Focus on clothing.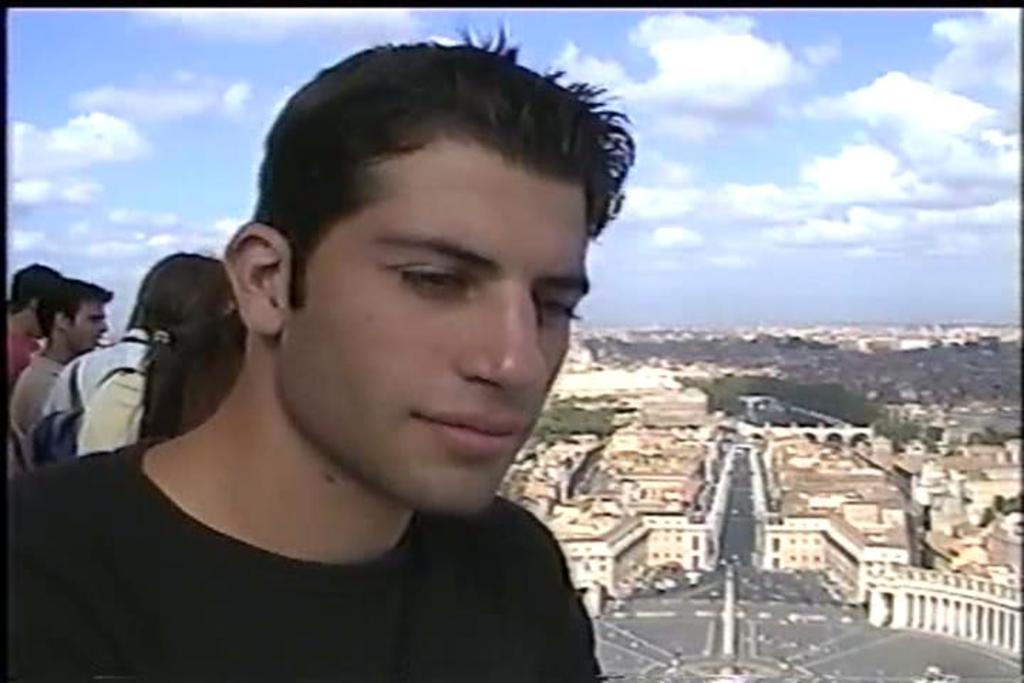
Focused at BBox(3, 324, 44, 380).
